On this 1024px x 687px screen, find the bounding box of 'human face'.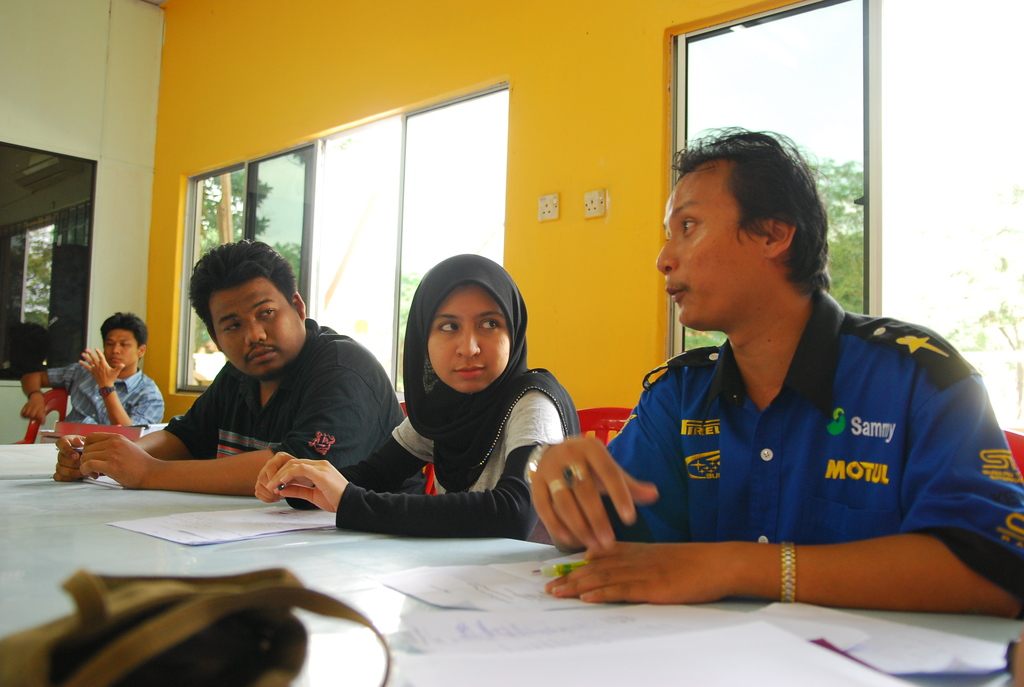
Bounding box: l=654, t=164, r=771, b=331.
